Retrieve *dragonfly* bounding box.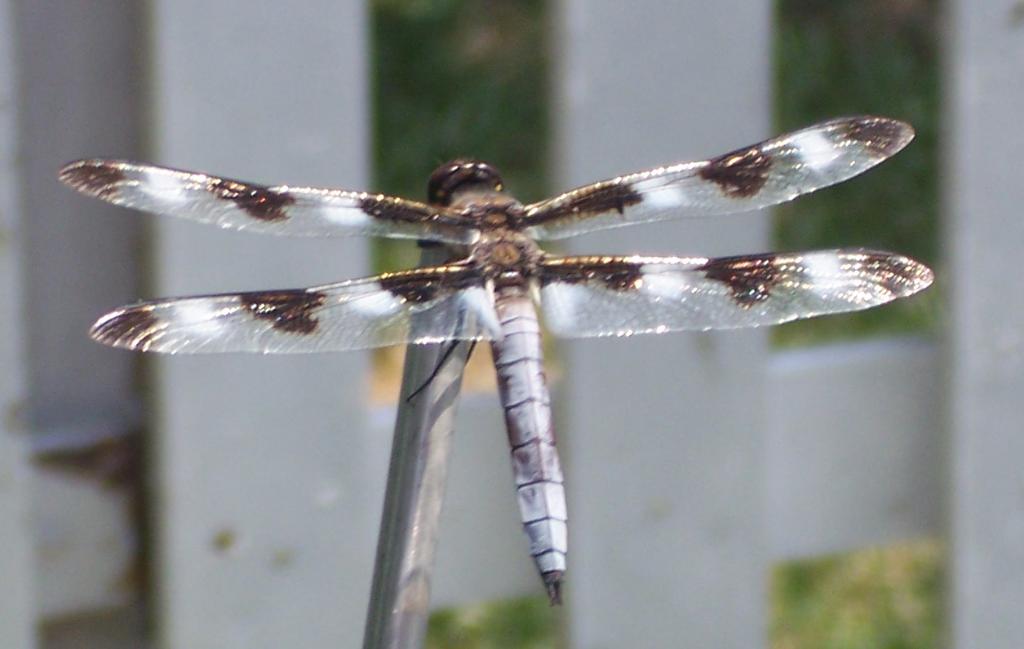
Bounding box: <region>55, 113, 936, 609</region>.
